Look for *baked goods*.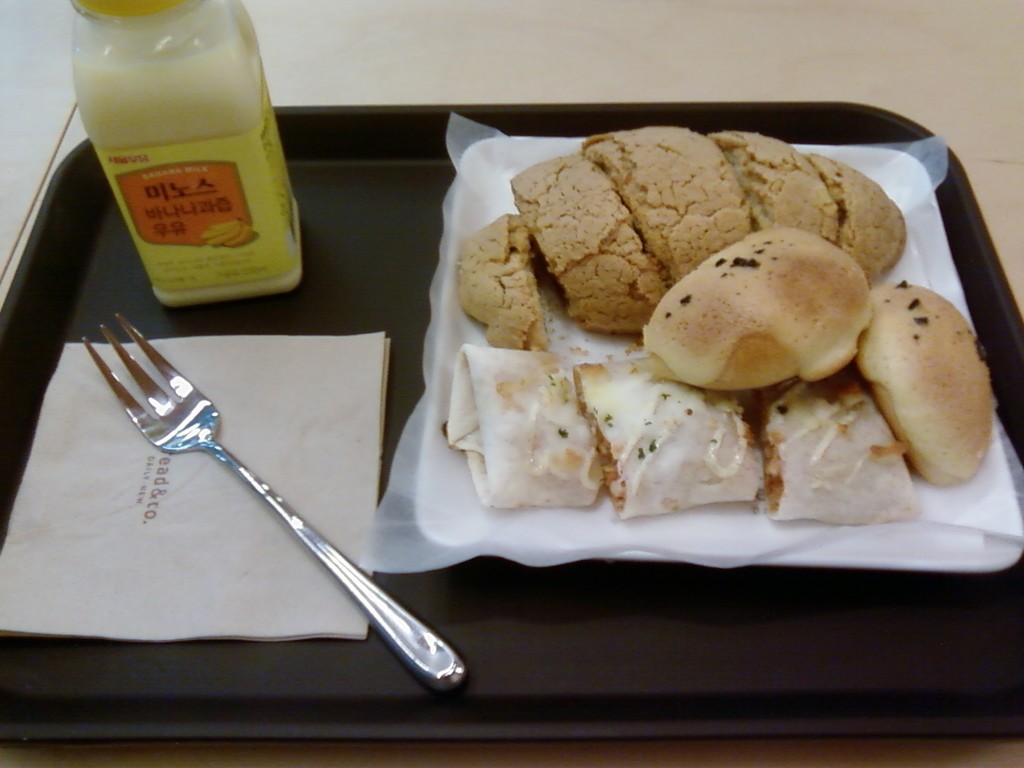
Found: bbox=(855, 281, 998, 490).
